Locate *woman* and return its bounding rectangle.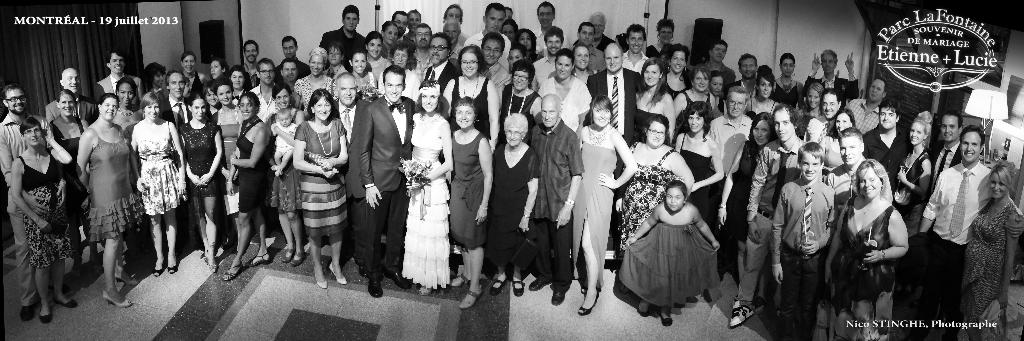
{"left": 743, "top": 59, "right": 783, "bottom": 116}.
